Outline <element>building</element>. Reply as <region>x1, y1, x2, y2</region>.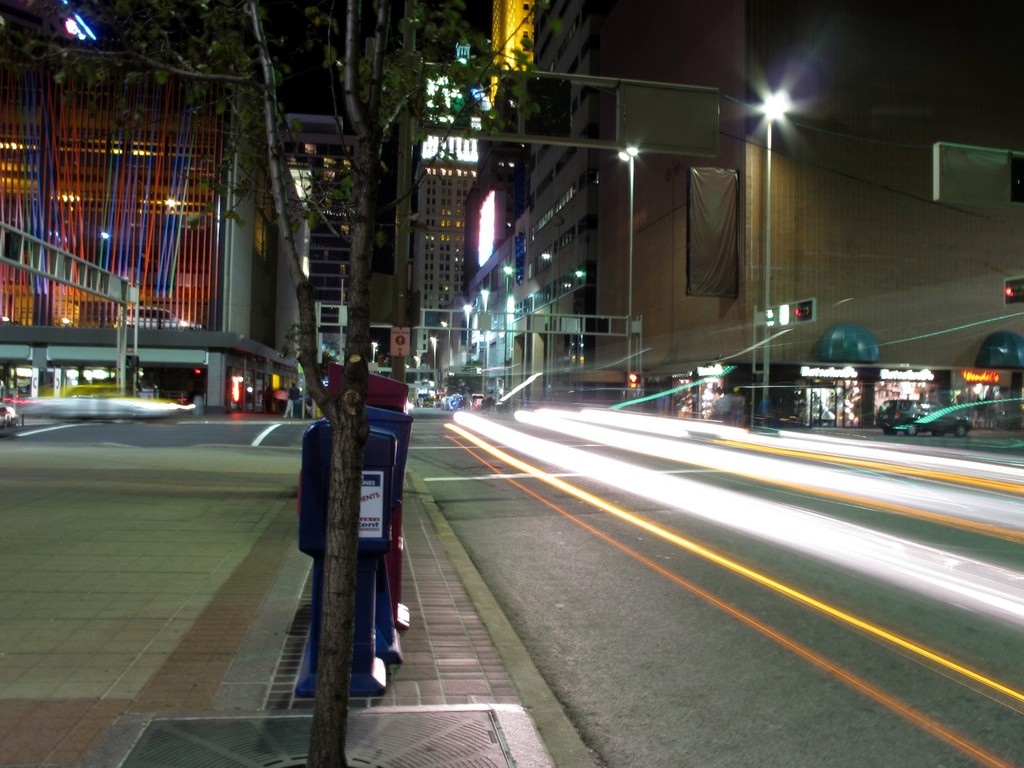
<region>415, 147, 480, 366</region>.
